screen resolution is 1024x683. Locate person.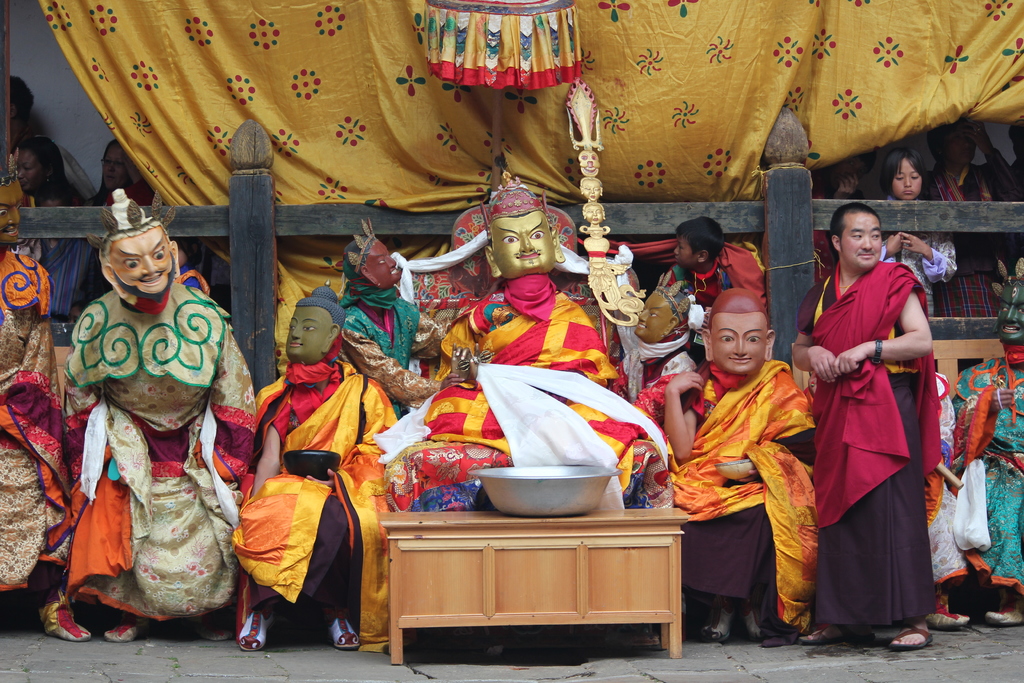
left=10, top=76, right=95, bottom=202.
